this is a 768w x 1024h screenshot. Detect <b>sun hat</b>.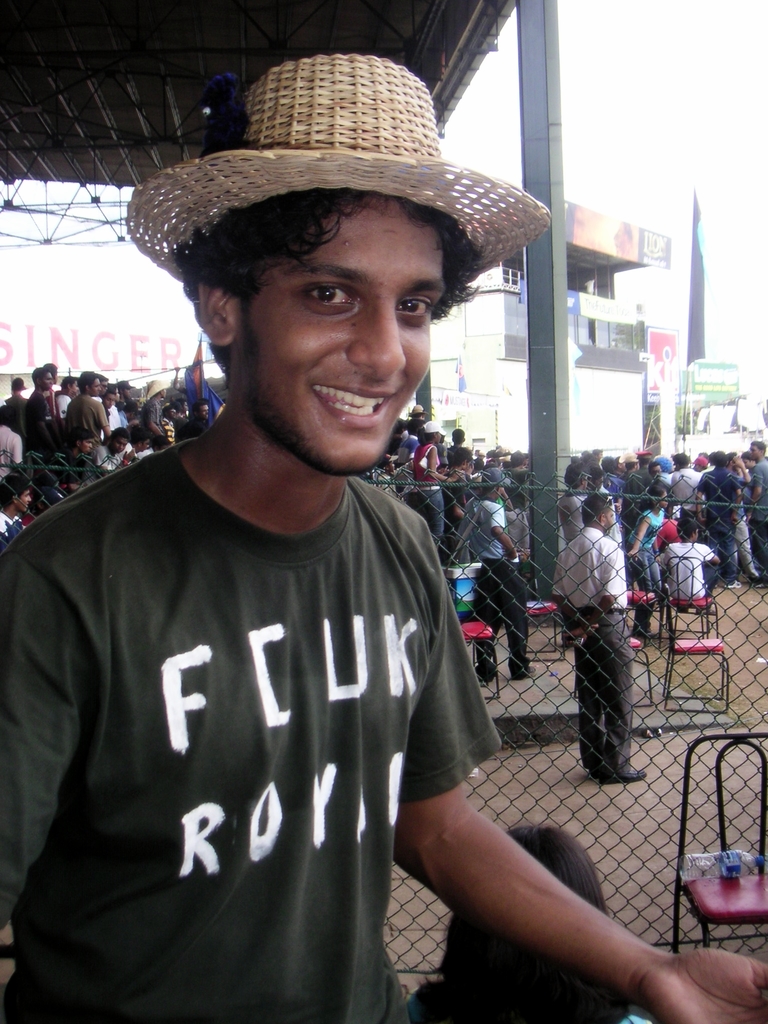
left=426, top=419, right=452, bottom=440.
